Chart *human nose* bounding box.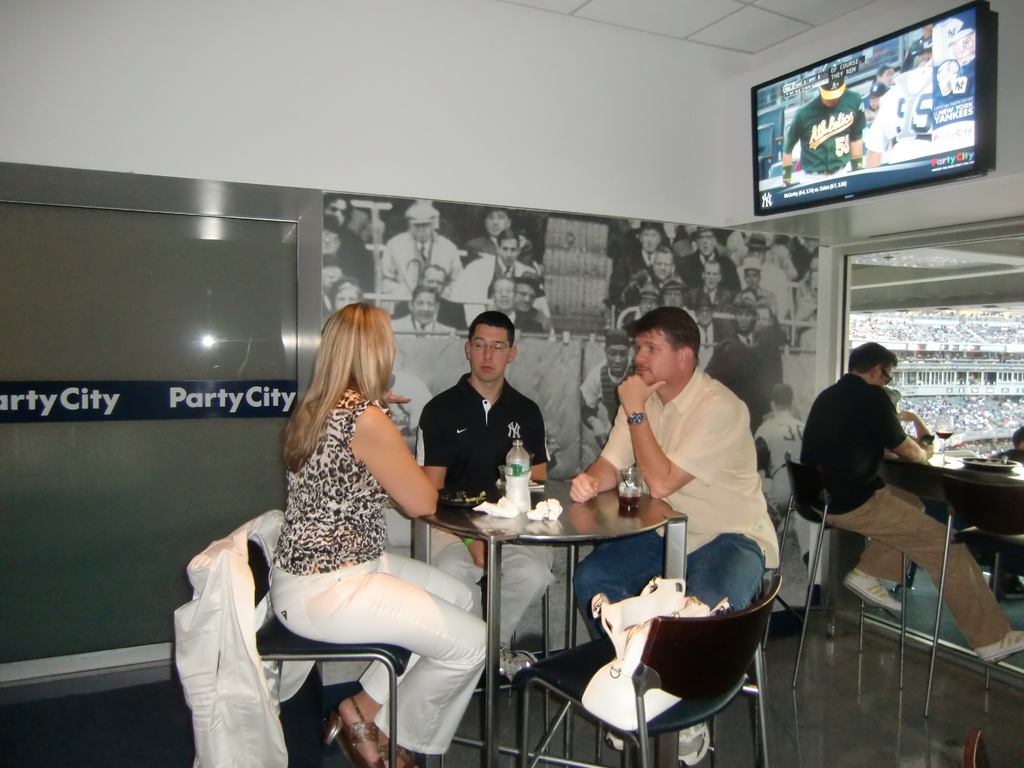
Charted: bbox=(703, 241, 707, 246).
